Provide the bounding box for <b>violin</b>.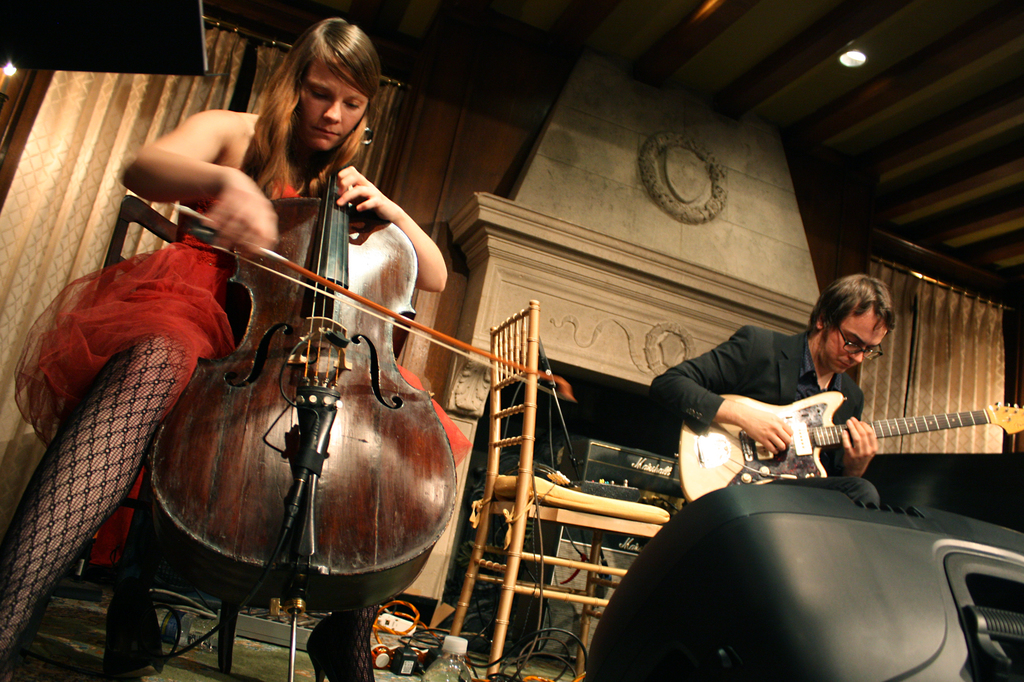
crop(161, 109, 578, 619).
